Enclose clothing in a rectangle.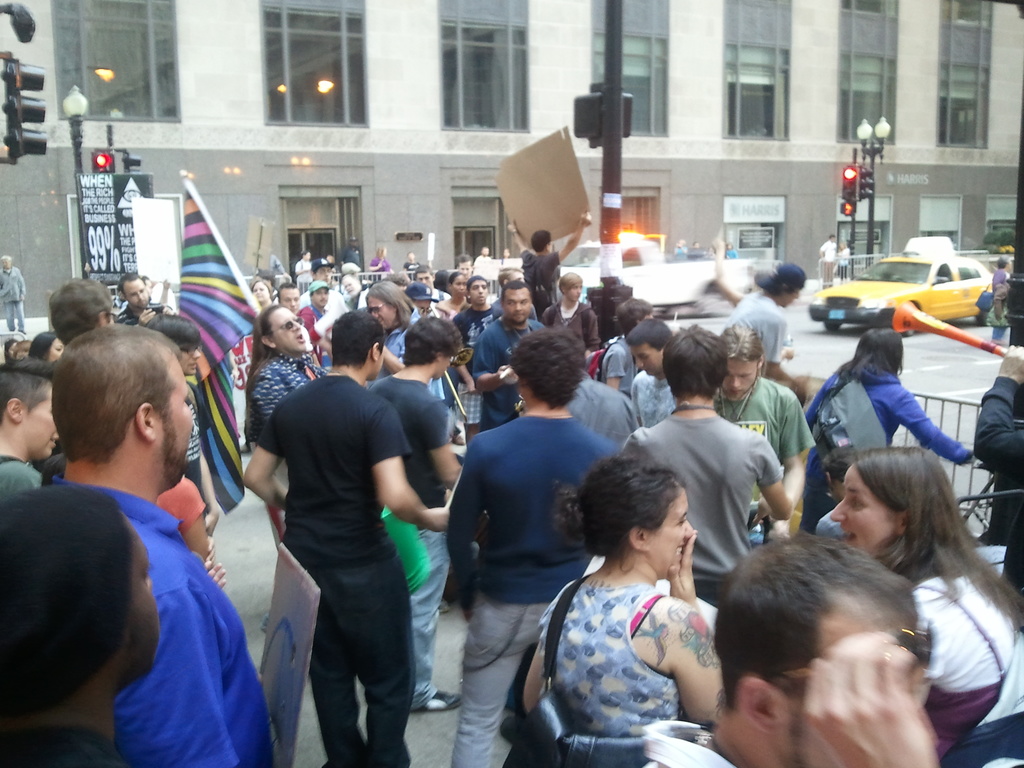
bbox=(250, 375, 425, 767).
